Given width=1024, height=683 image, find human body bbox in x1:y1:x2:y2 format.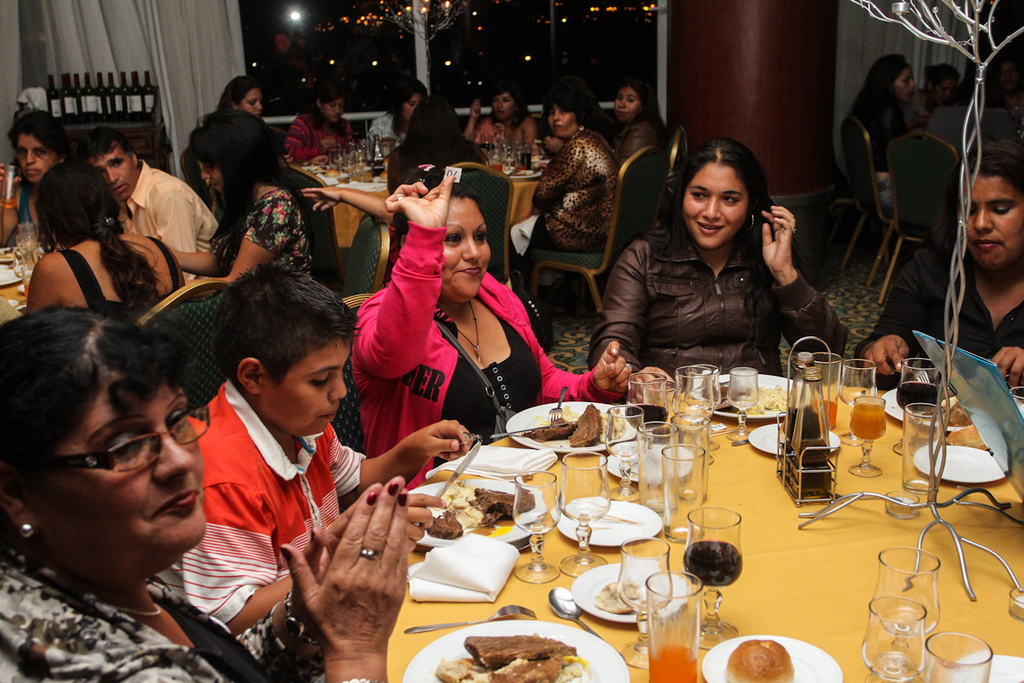
217:70:265:110.
